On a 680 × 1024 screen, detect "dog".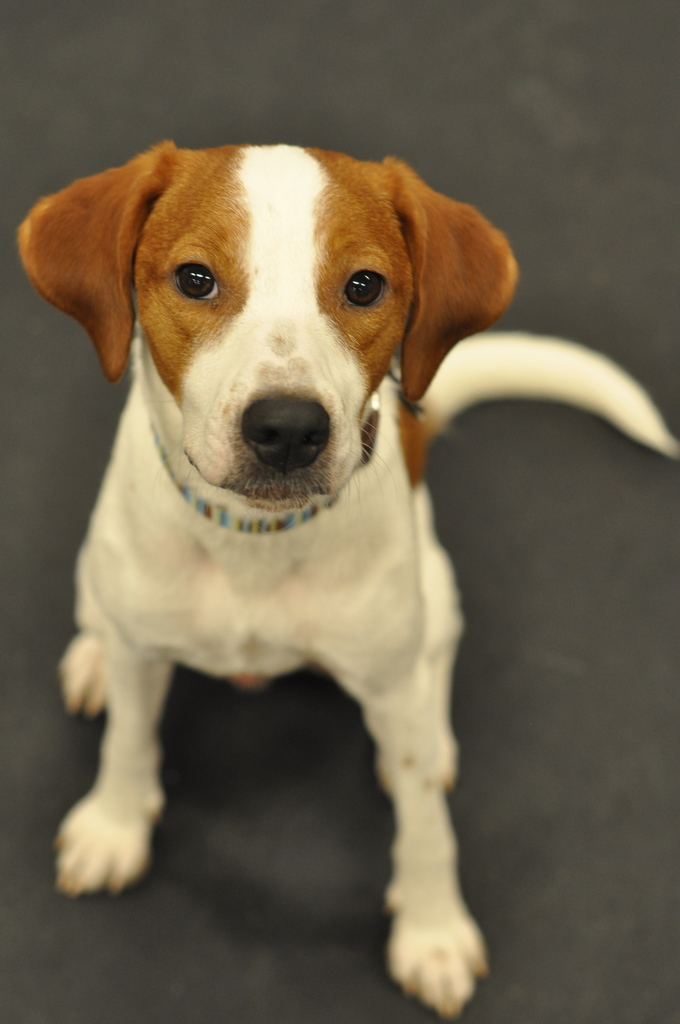
pyautogui.locateOnScreen(10, 135, 679, 1023).
